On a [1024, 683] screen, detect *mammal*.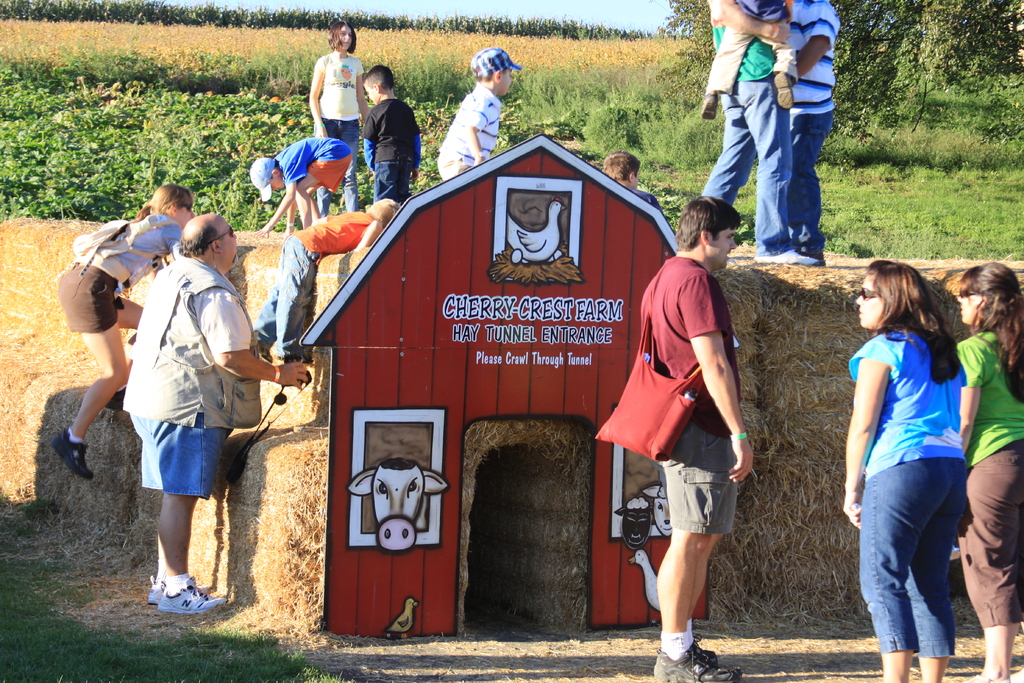
{"left": 843, "top": 242, "right": 989, "bottom": 679}.
